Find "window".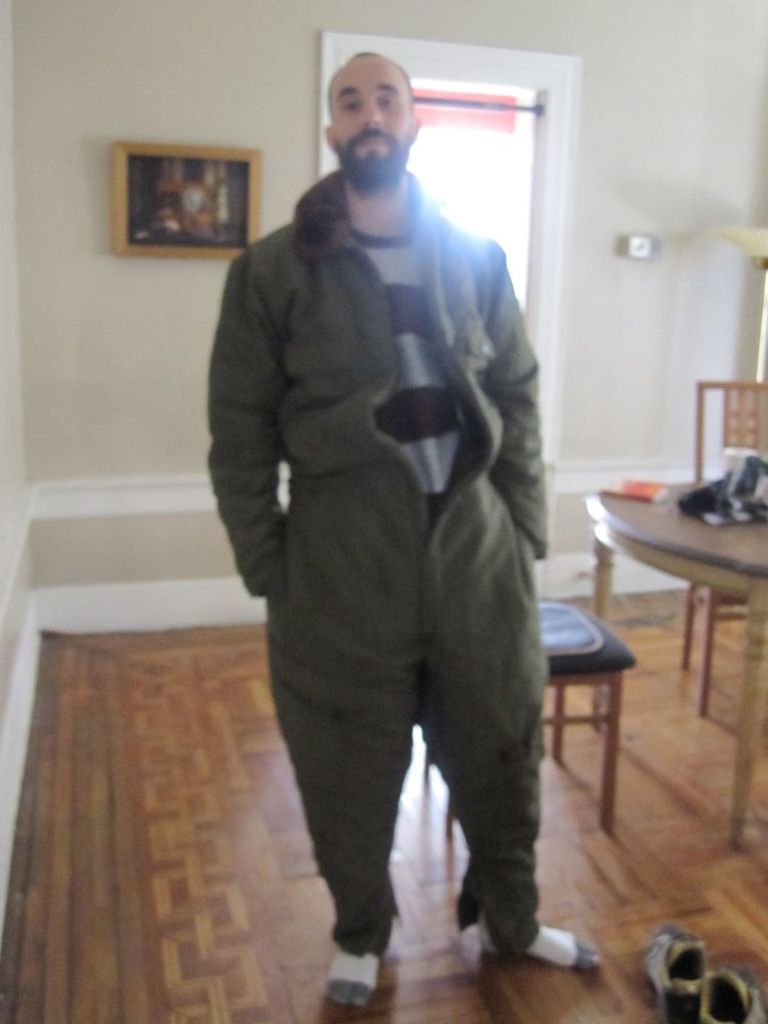
315, 28, 579, 461.
